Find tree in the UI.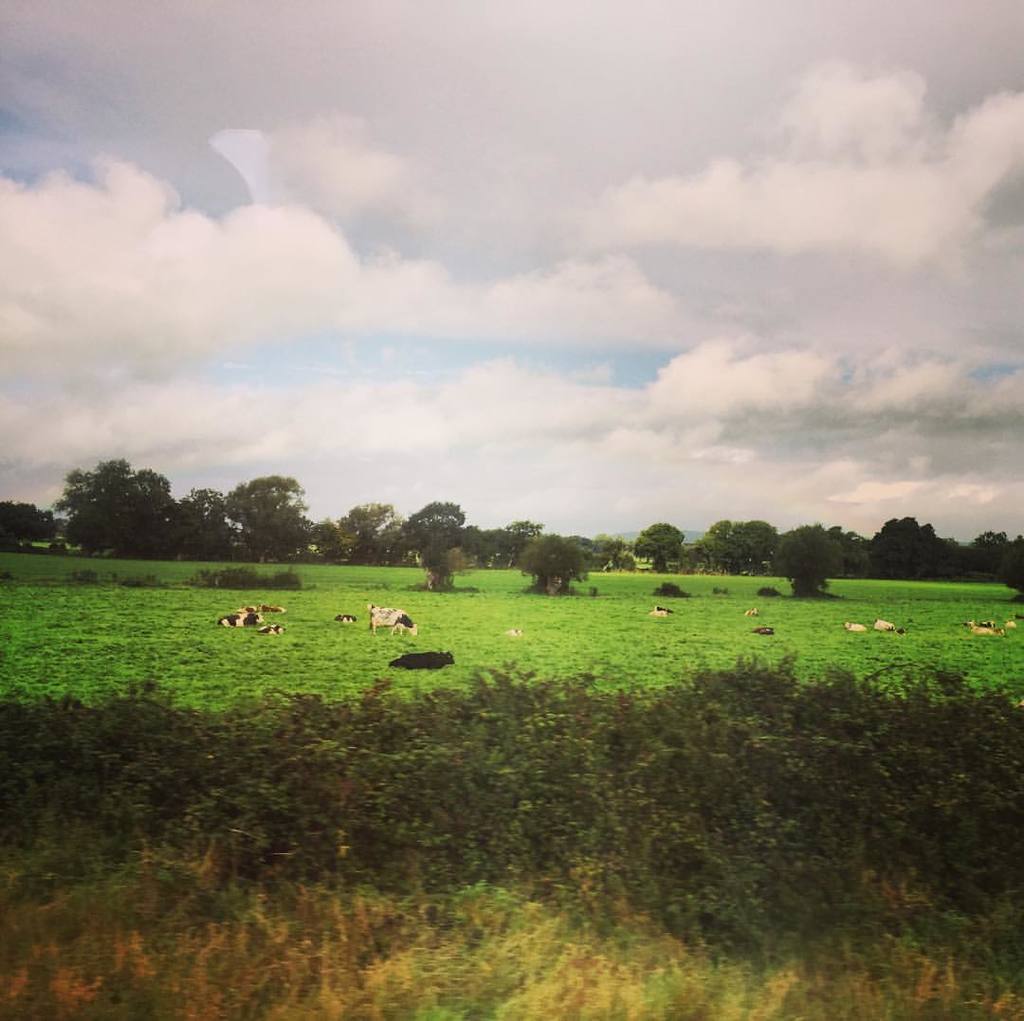
UI element at (837,523,872,574).
